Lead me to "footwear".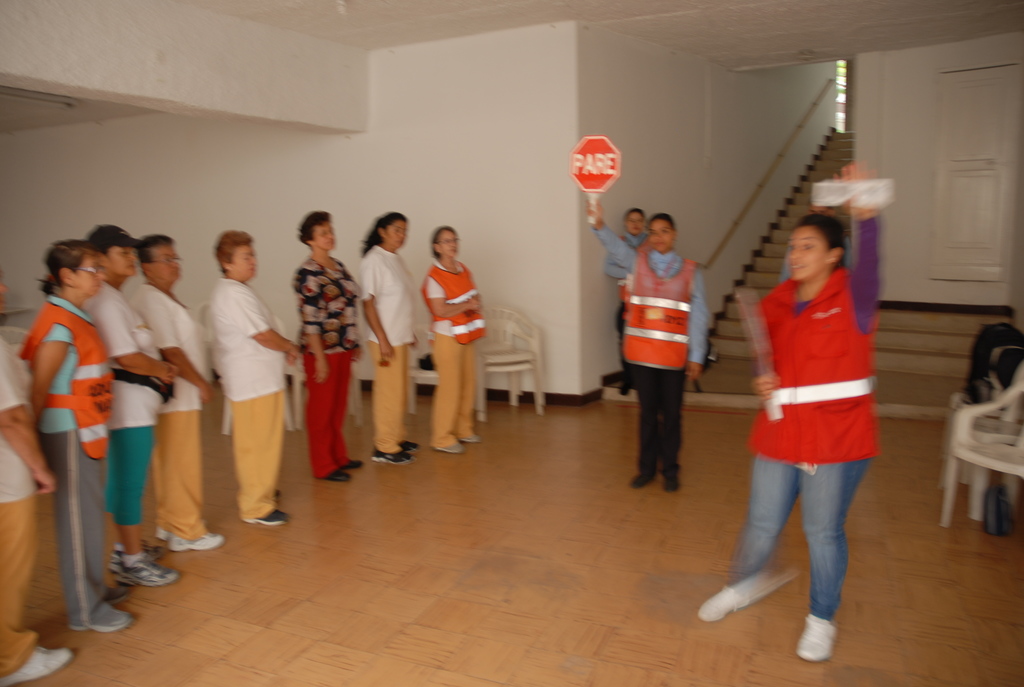
Lead to locate(792, 597, 854, 665).
